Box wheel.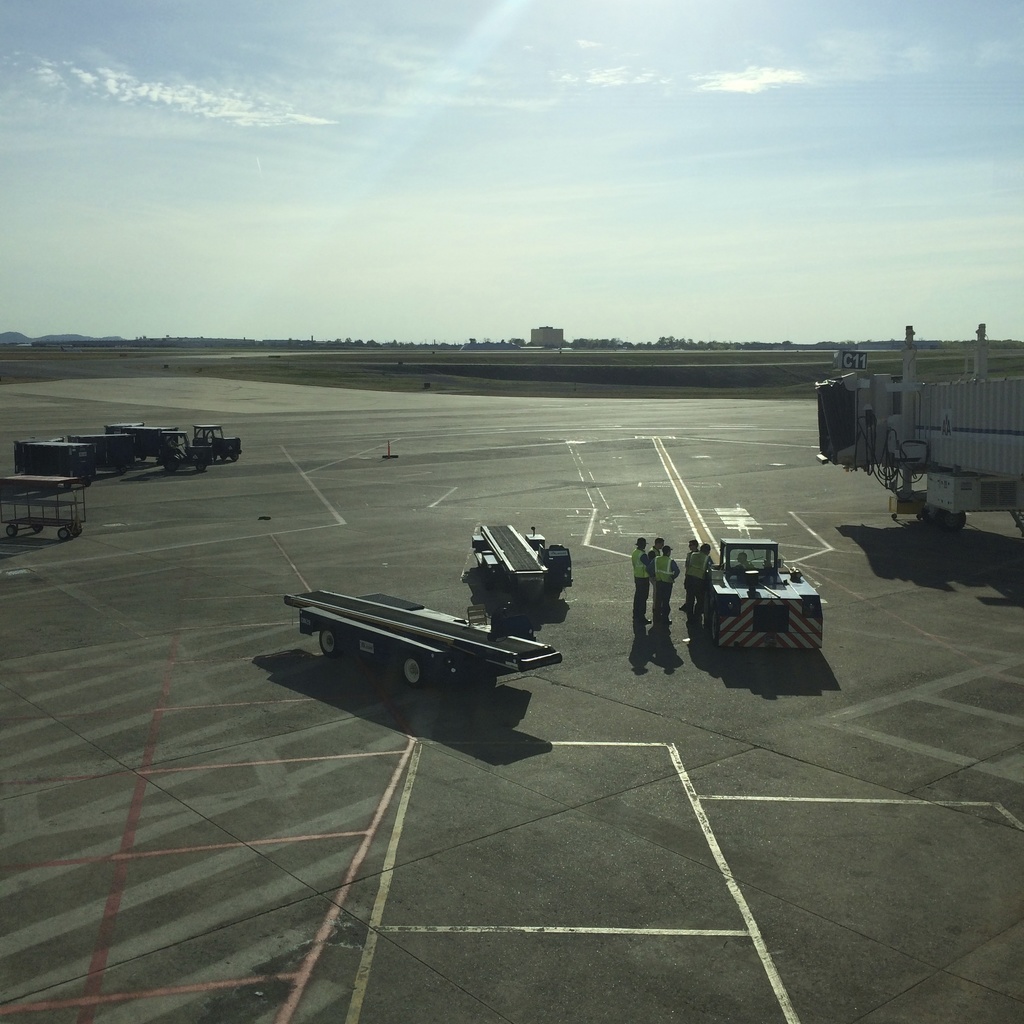
709:611:720:642.
